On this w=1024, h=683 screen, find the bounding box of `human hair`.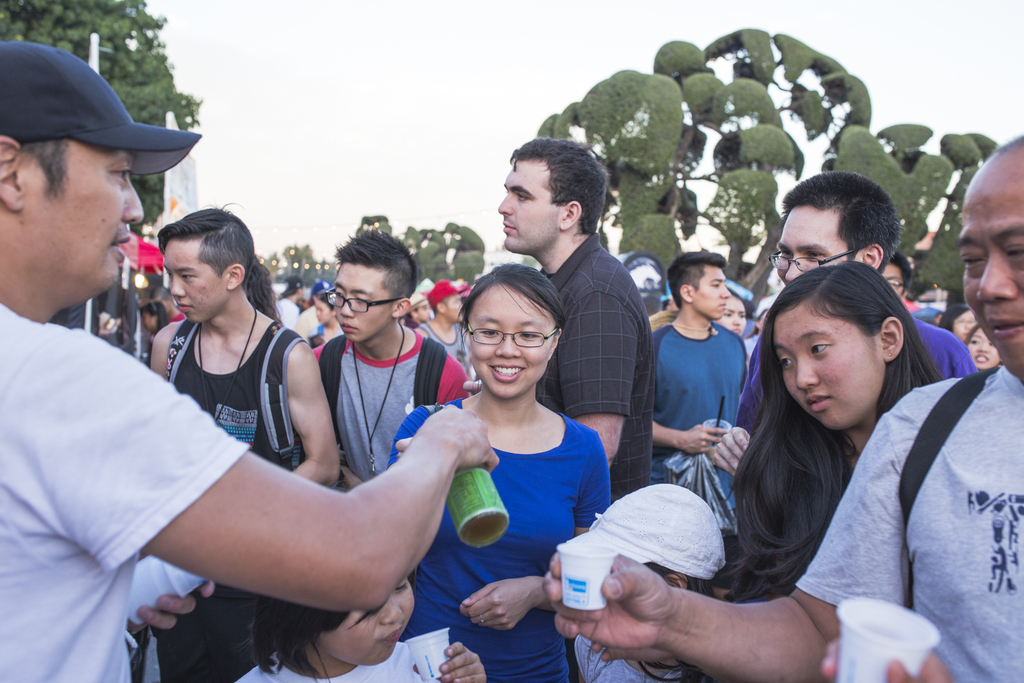
Bounding box: rect(887, 251, 913, 300).
